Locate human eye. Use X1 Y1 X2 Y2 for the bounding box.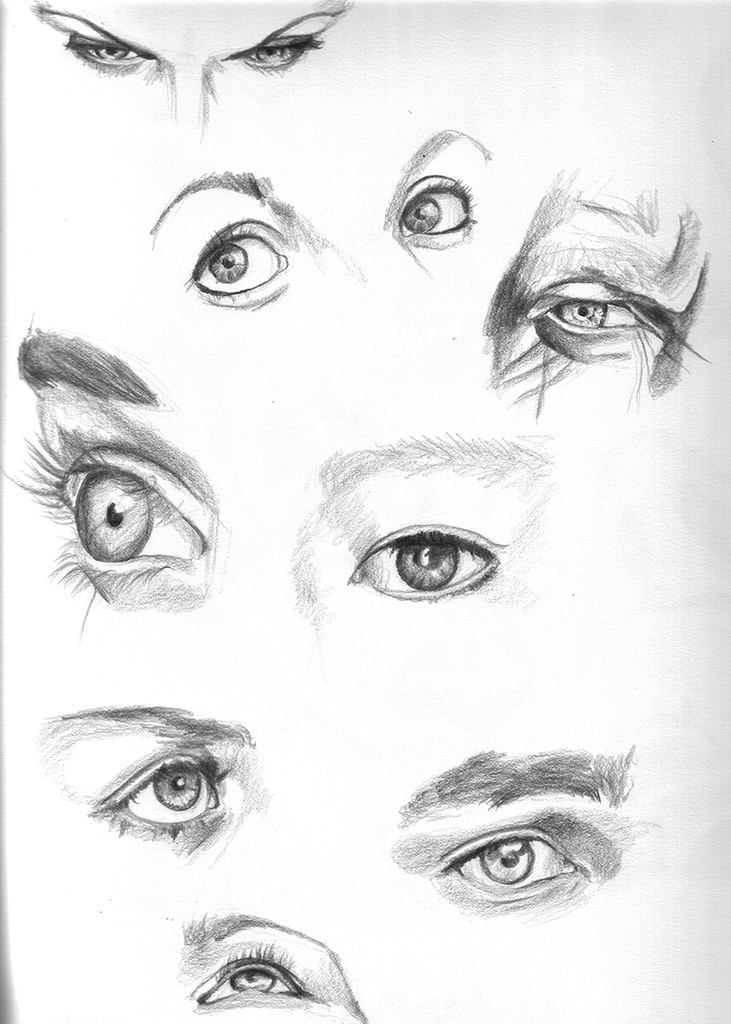
89 750 227 844.
